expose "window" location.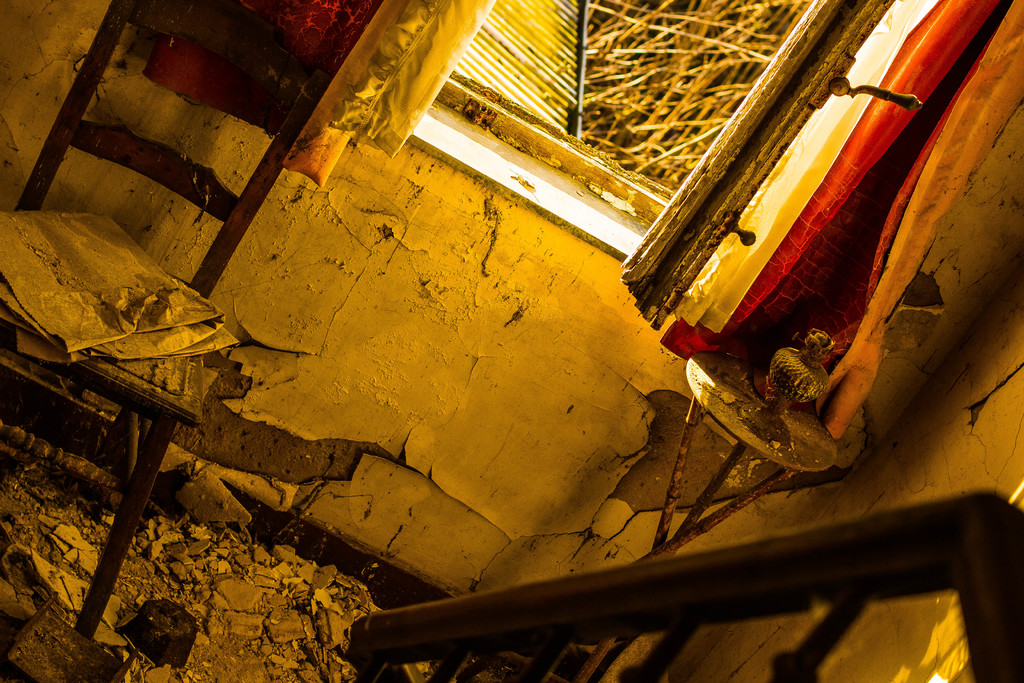
Exposed at pyautogui.locateOnScreen(407, 0, 898, 265).
